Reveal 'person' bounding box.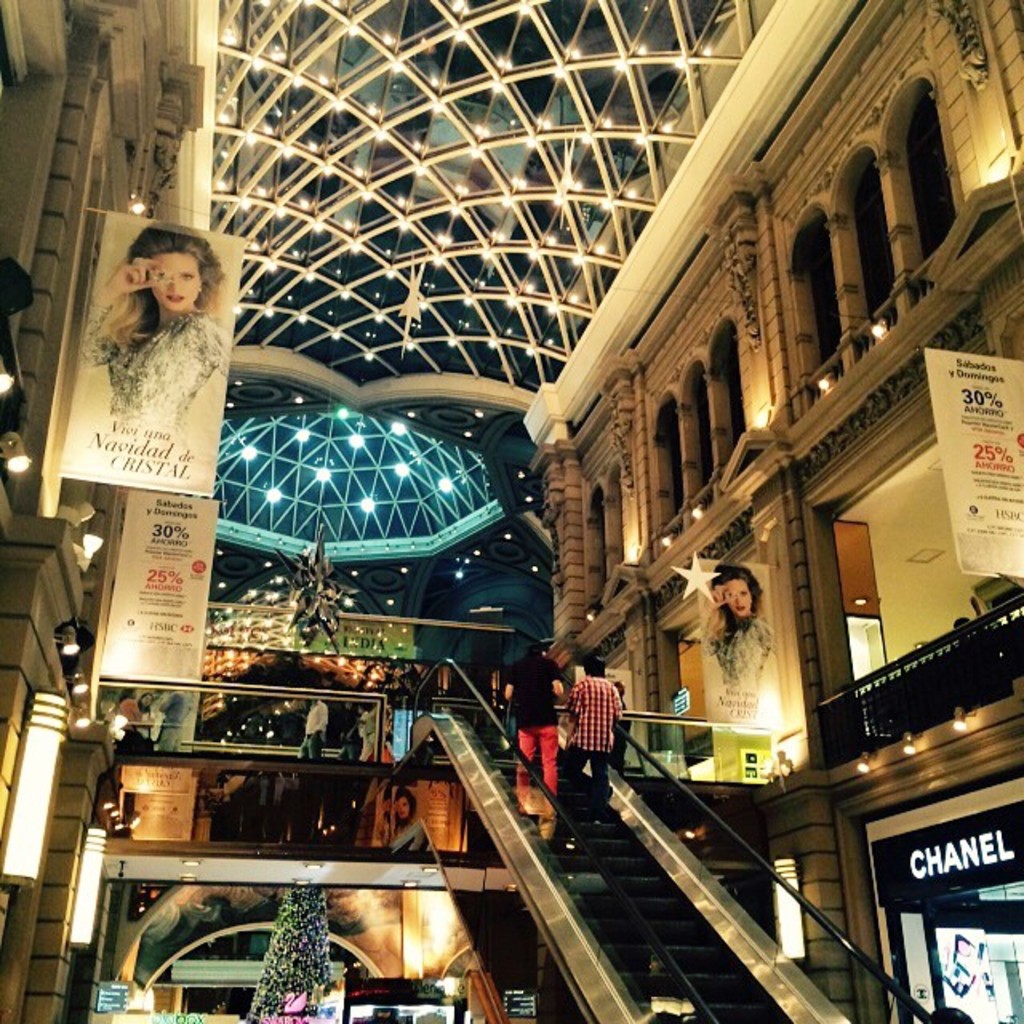
Revealed: detection(501, 640, 563, 797).
